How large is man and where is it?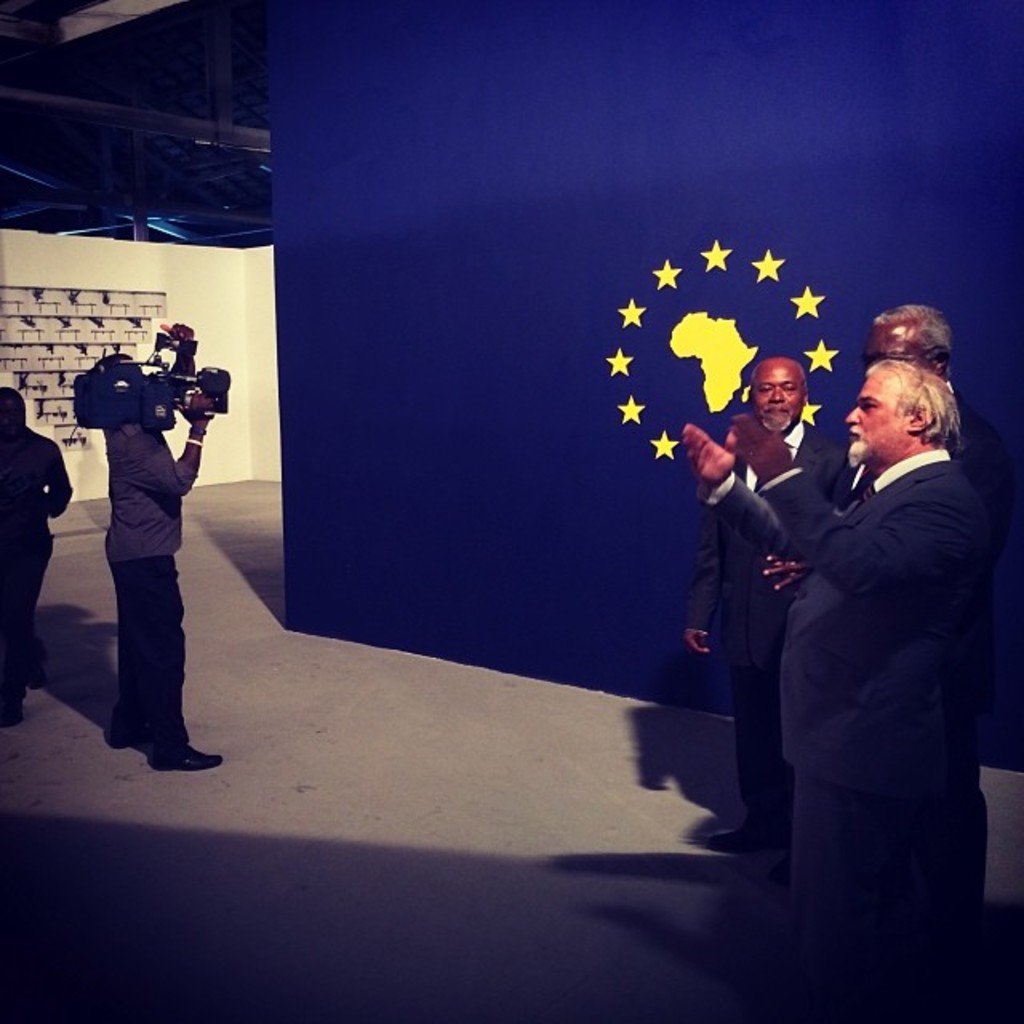
Bounding box: detection(74, 317, 230, 773).
